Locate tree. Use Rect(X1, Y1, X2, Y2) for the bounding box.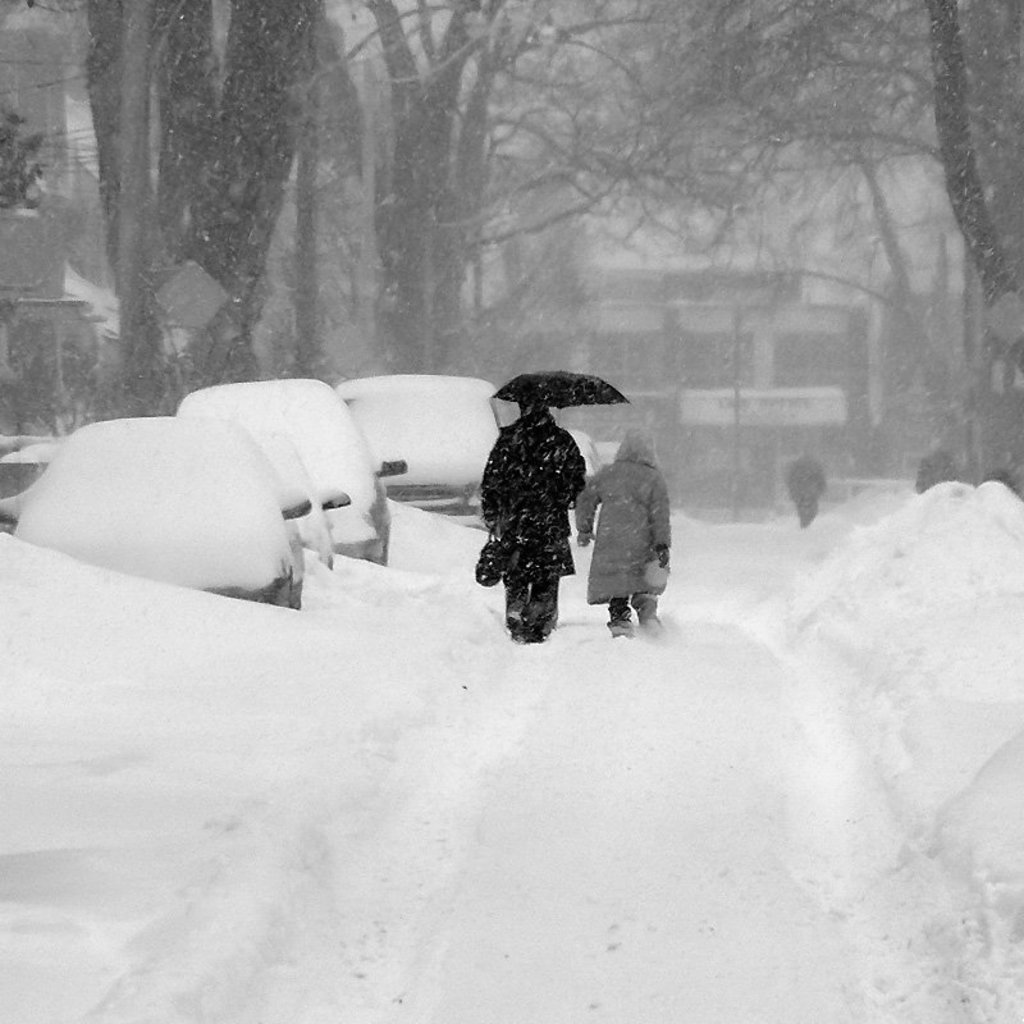
Rect(538, 0, 1023, 493).
